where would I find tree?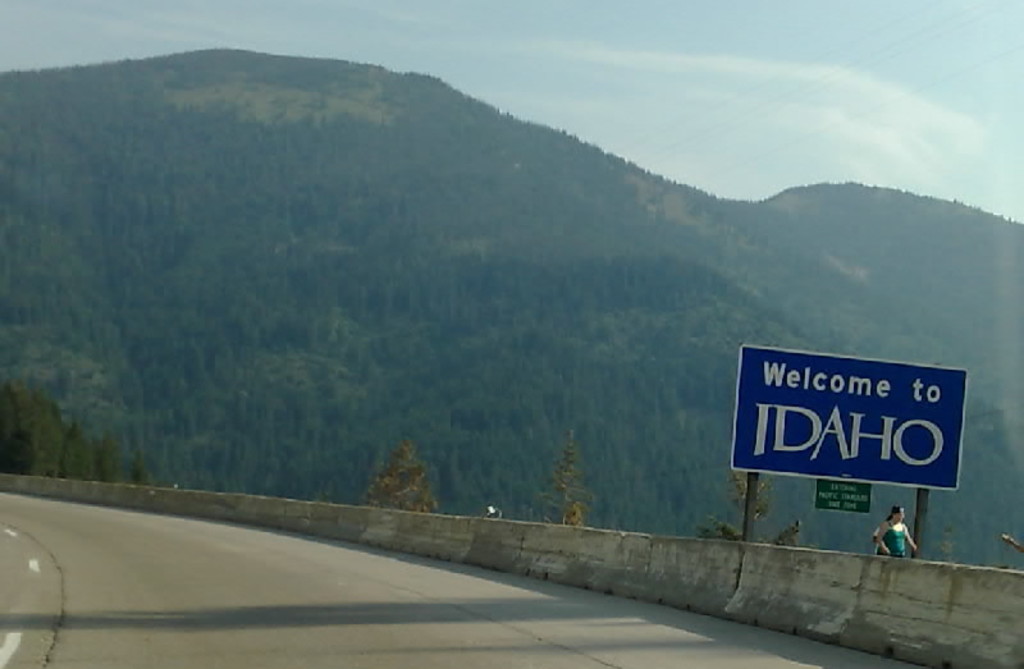
At box=[539, 429, 593, 527].
